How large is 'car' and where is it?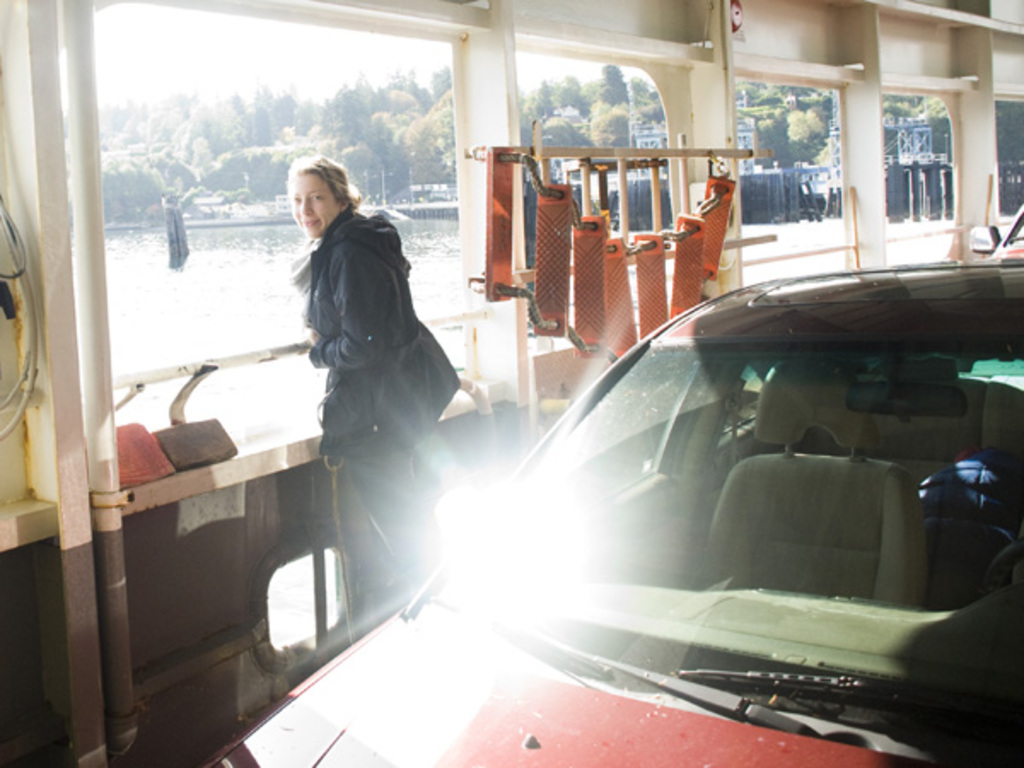
Bounding box: (971,203,1022,261).
